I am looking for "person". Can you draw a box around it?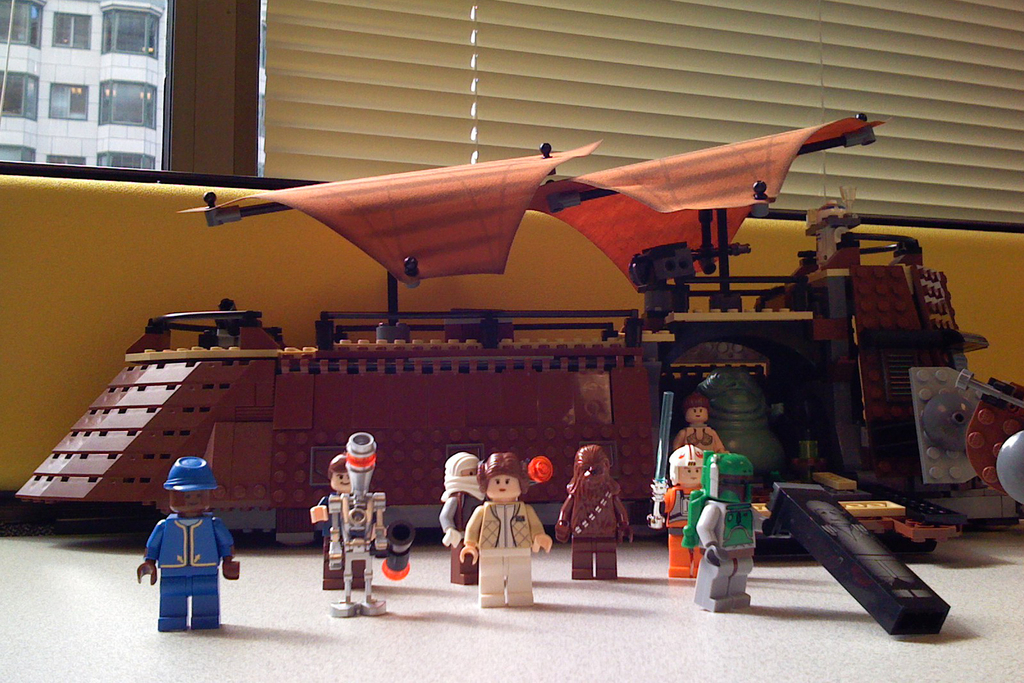
Sure, the bounding box is (134,452,251,632).
